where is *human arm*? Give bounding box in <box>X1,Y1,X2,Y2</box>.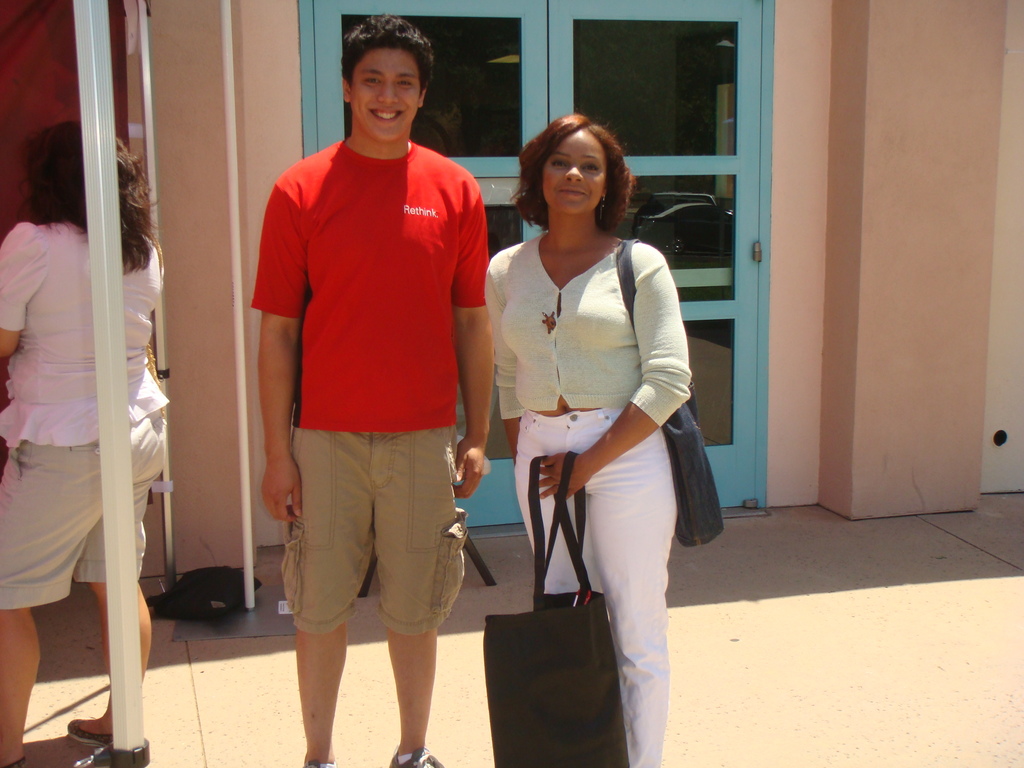
<box>0,220,51,360</box>.
